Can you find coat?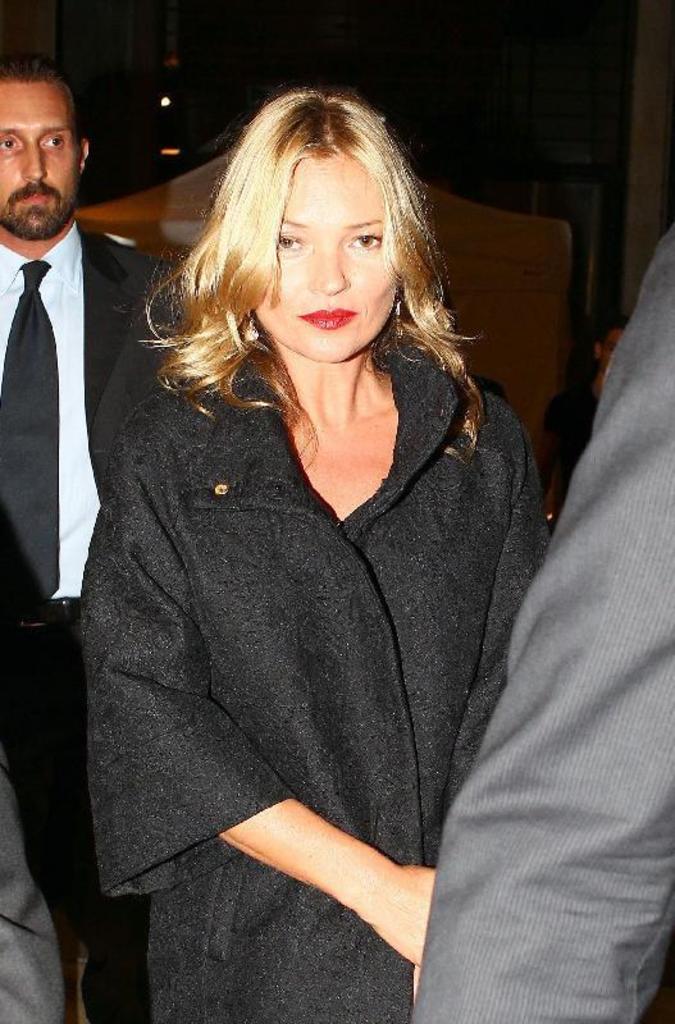
Yes, bounding box: x1=414, y1=201, x2=674, y2=1023.
